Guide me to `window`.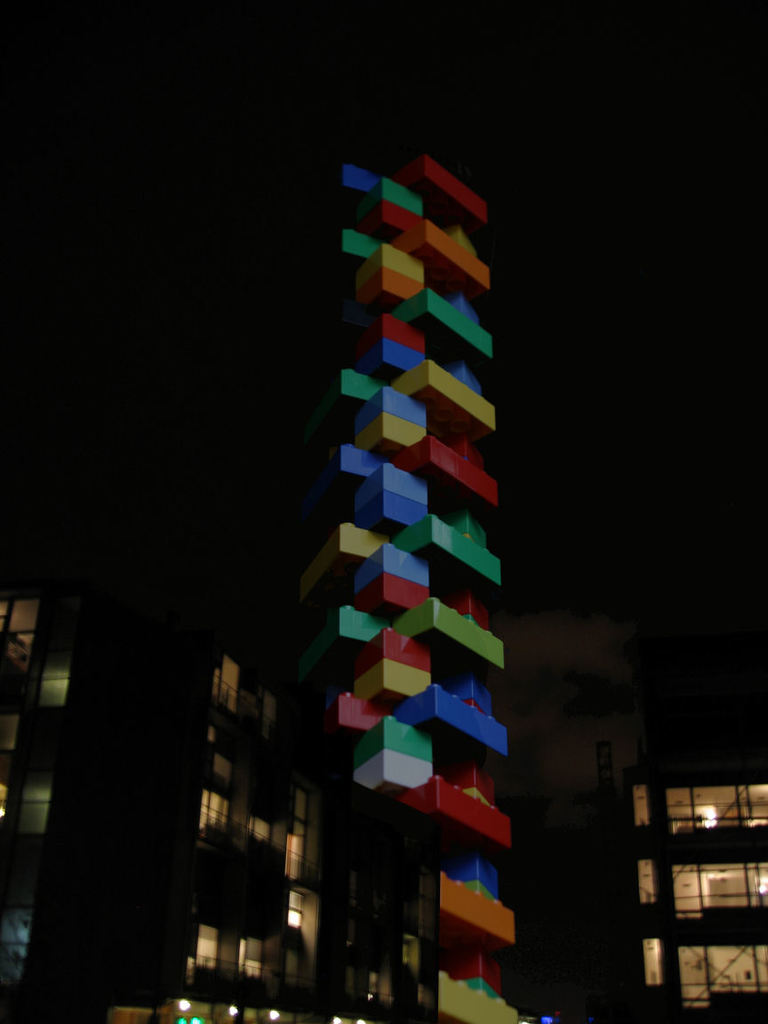
Guidance: box=[636, 861, 654, 911].
